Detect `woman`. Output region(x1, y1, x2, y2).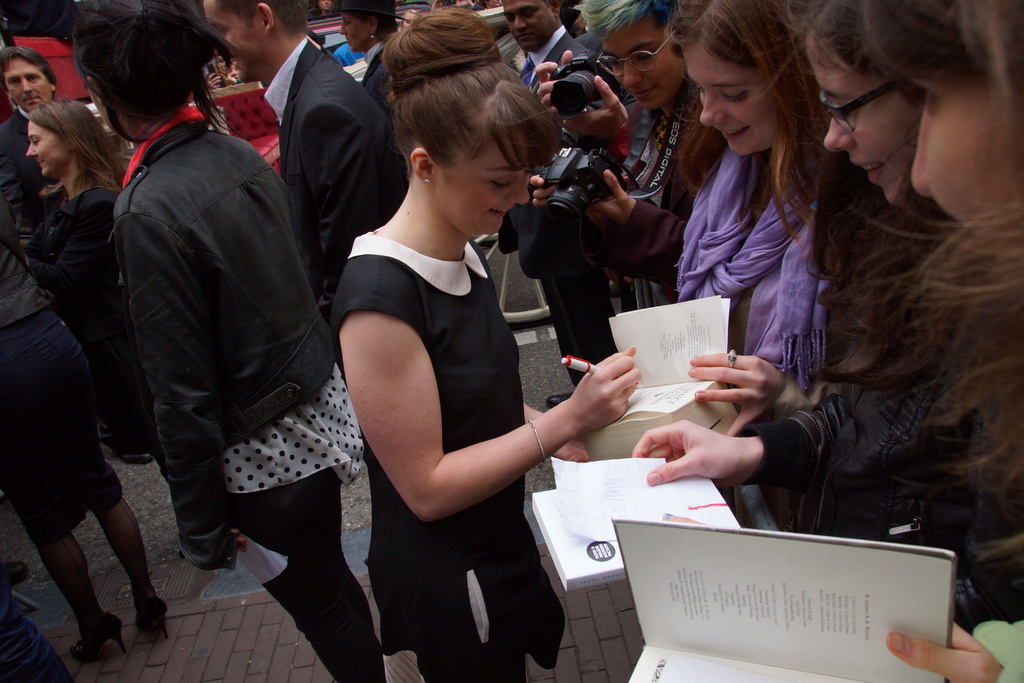
region(44, 0, 394, 682).
